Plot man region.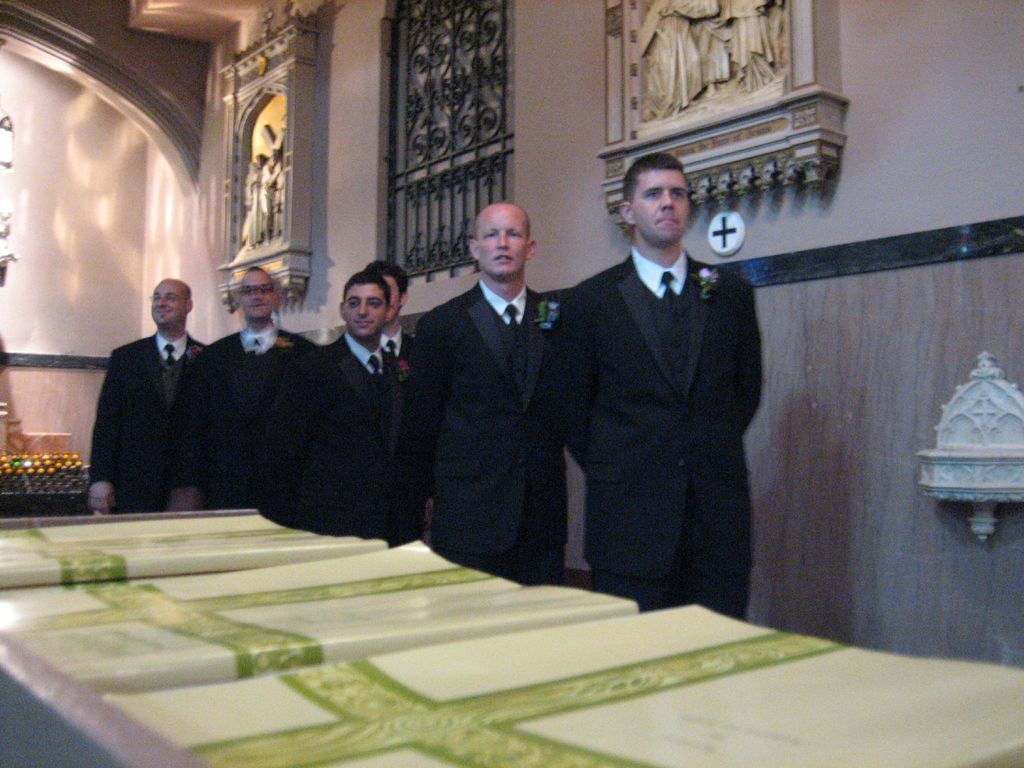
Plotted at {"x1": 412, "y1": 200, "x2": 570, "y2": 596}.
